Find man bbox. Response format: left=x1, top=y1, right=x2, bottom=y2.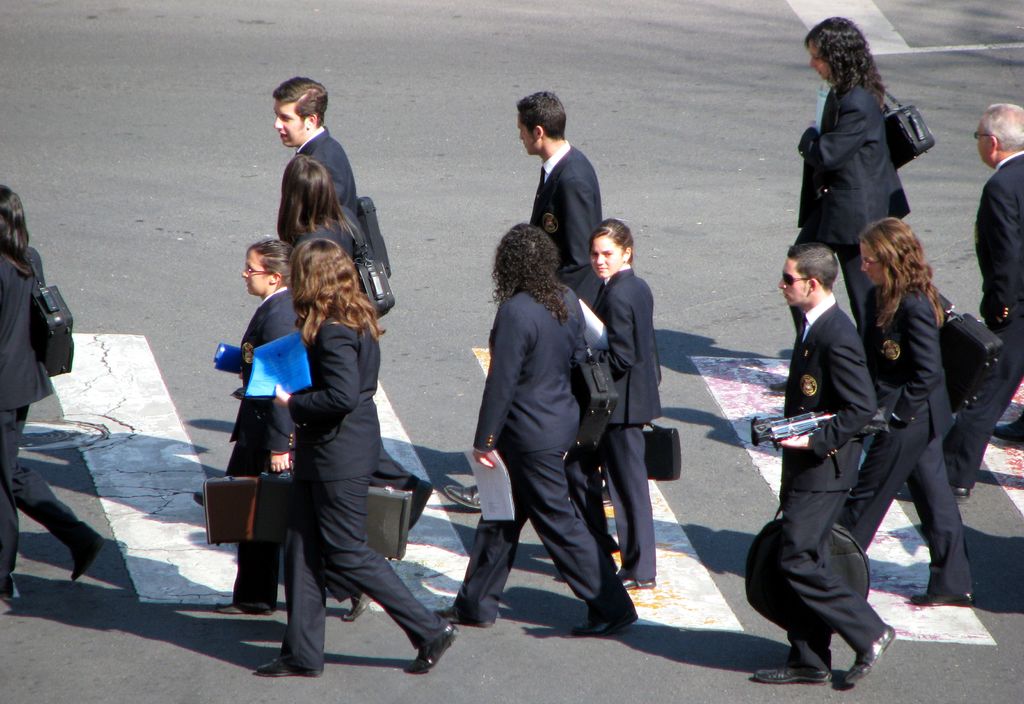
left=275, top=61, right=360, bottom=218.
